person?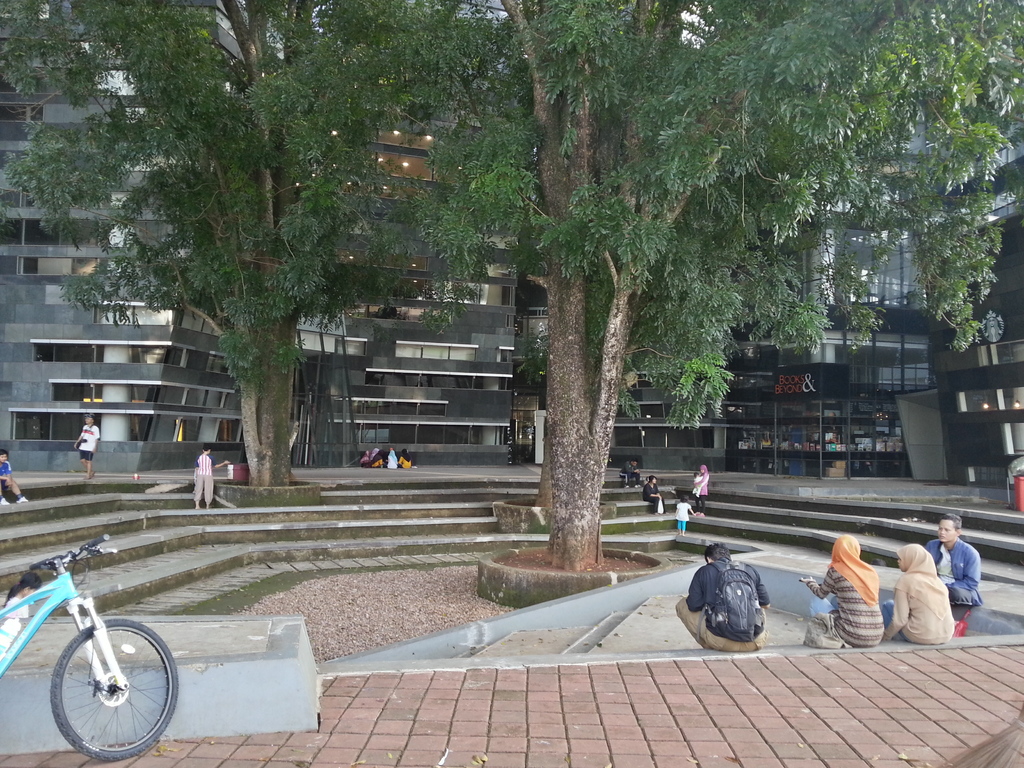
left=193, top=446, right=219, bottom=514
